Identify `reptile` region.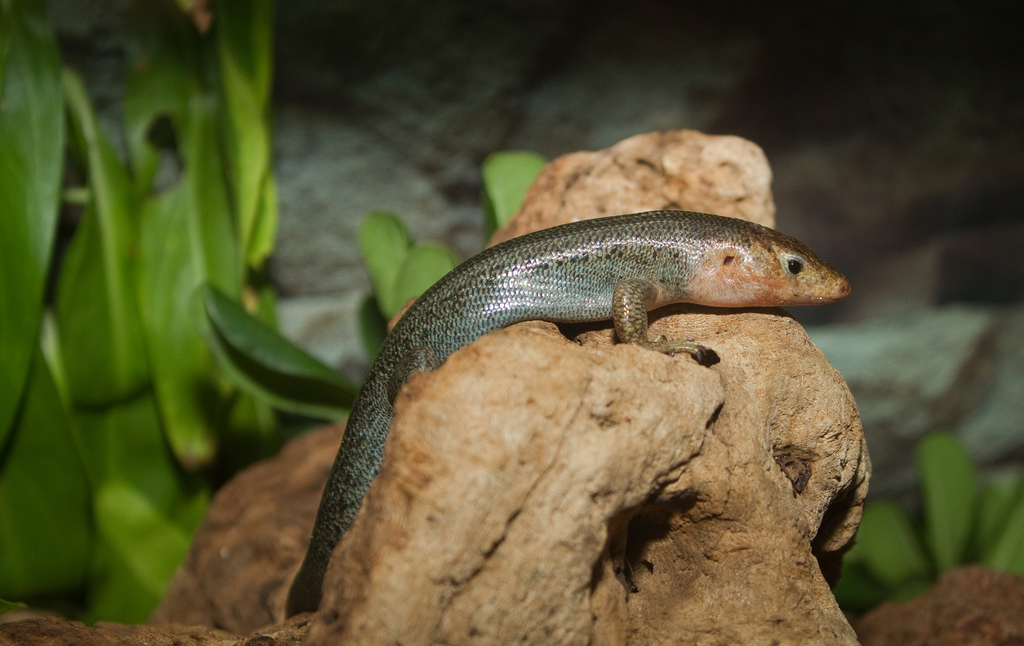
Region: bbox(283, 207, 855, 619).
